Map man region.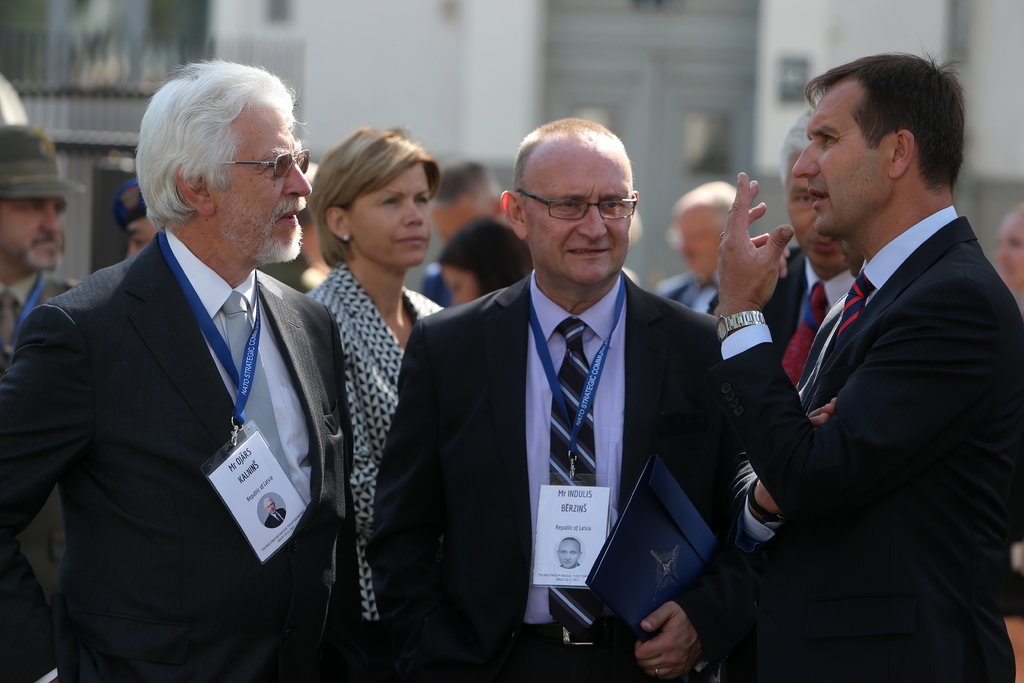
Mapped to detection(0, 59, 355, 682).
